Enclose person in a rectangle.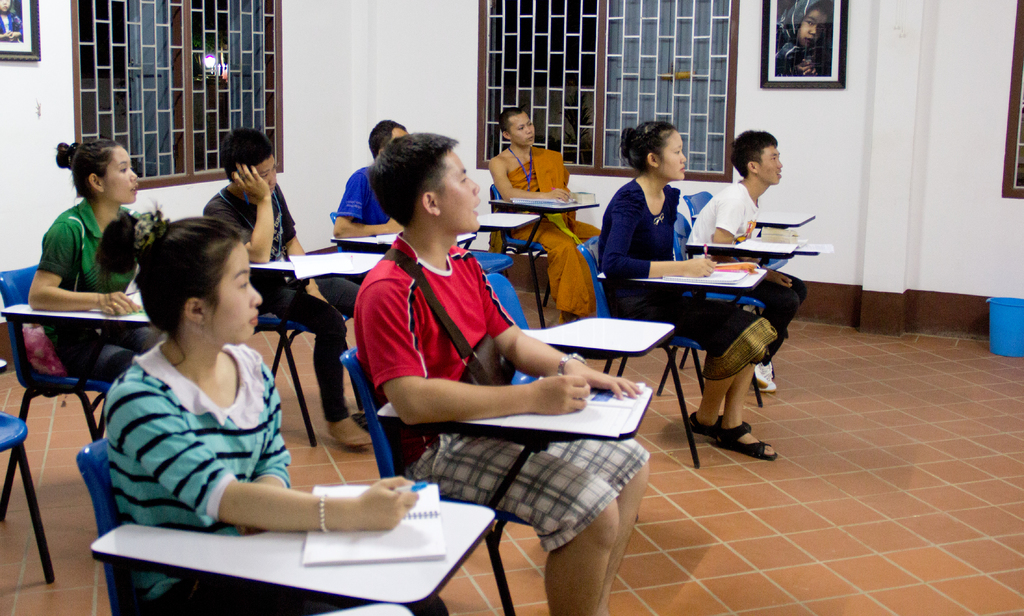
[680,124,810,396].
